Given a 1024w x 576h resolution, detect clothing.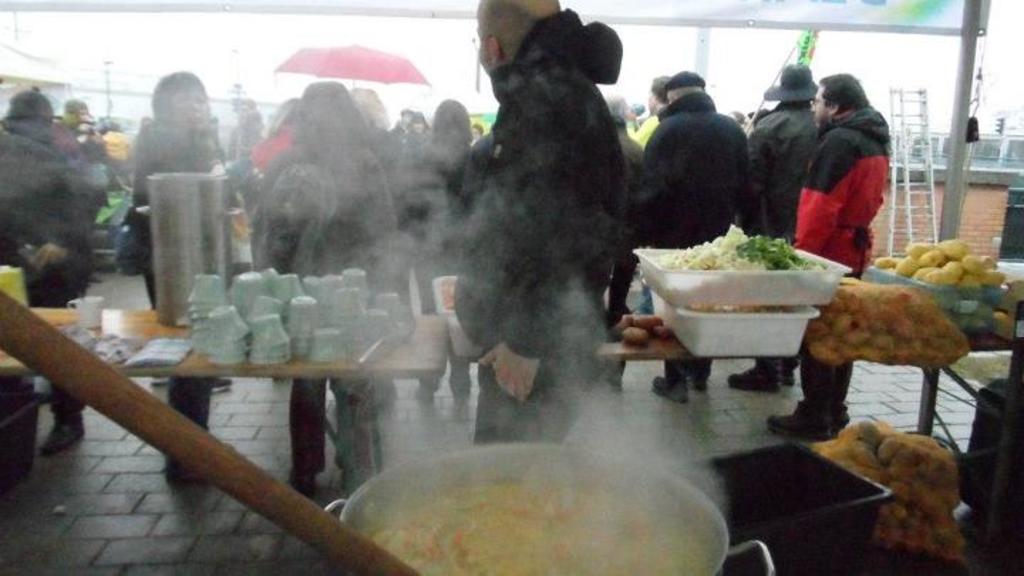
pyautogui.locateOnScreen(752, 61, 822, 249).
